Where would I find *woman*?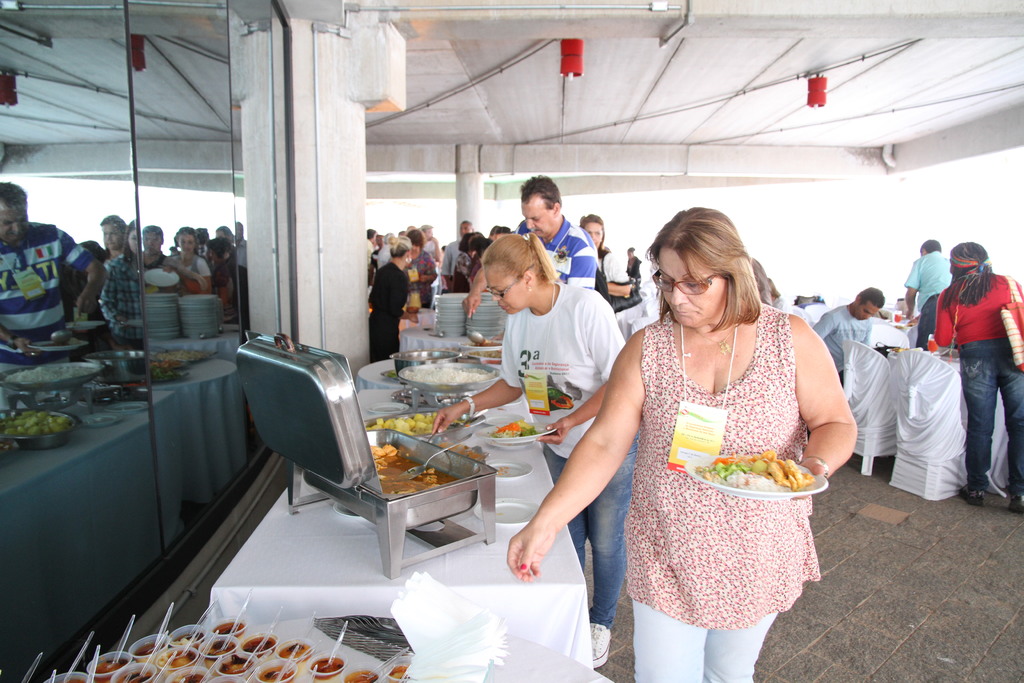
At 504 208 856 682.
